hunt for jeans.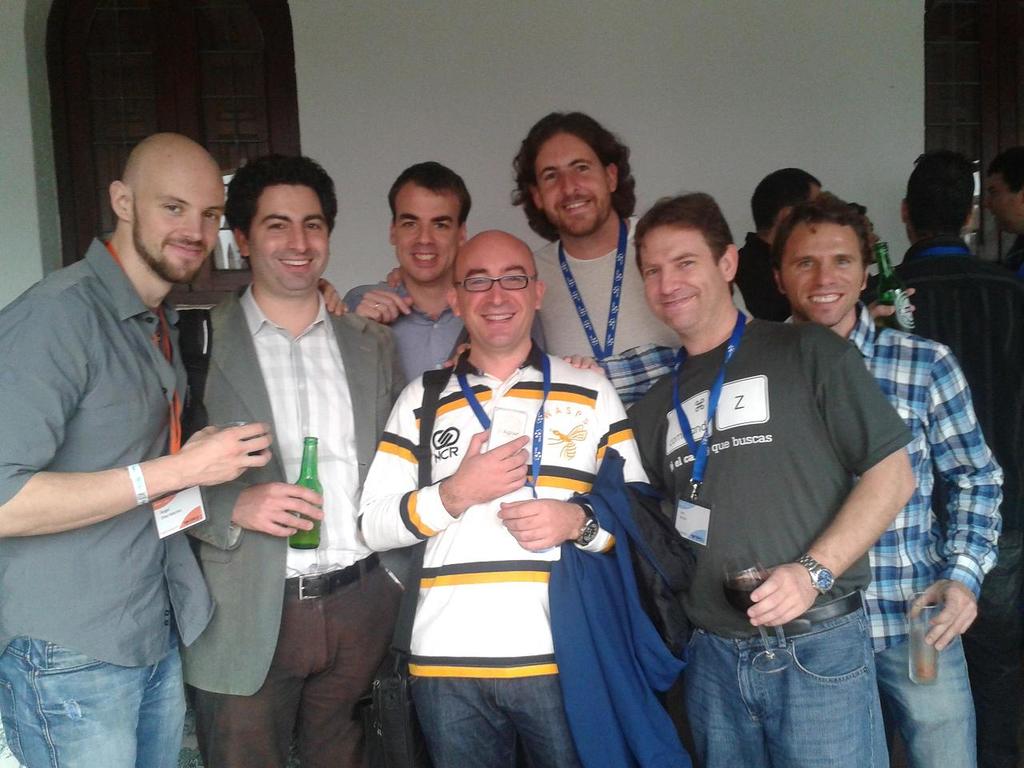
Hunted down at 0,637,186,767.
